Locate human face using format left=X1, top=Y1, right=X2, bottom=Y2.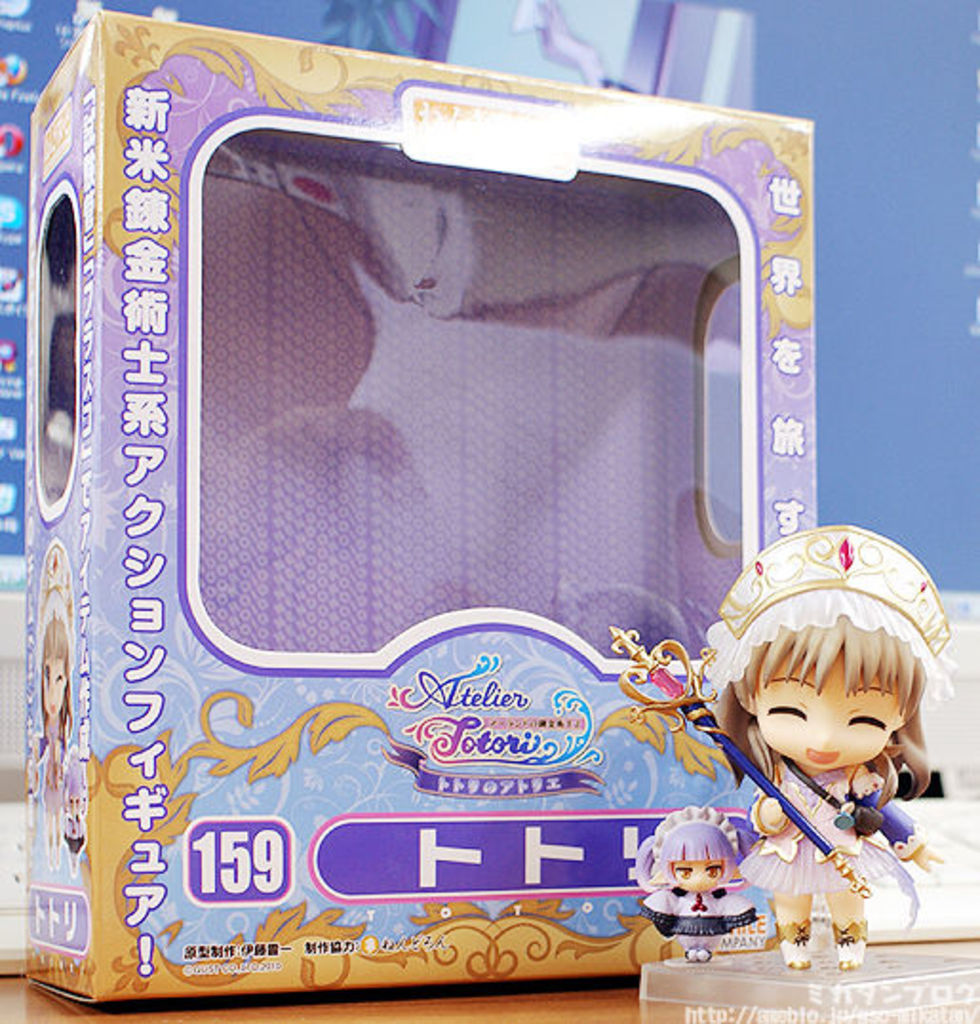
left=674, top=860, right=729, bottom=895.
